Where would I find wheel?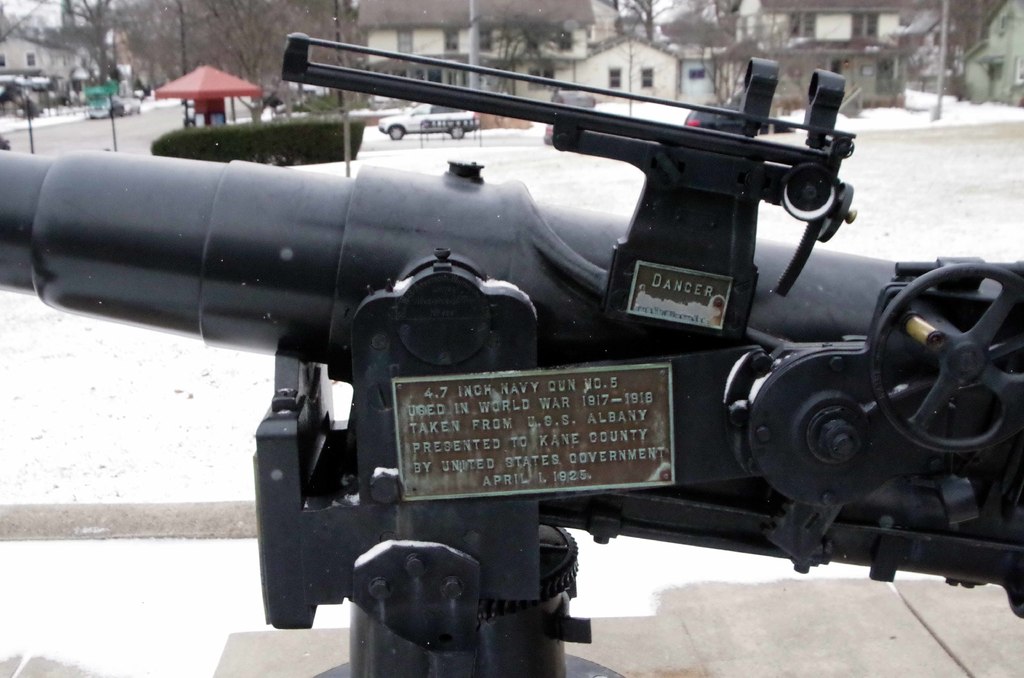
At select_region(451, 127, 462, 138).
